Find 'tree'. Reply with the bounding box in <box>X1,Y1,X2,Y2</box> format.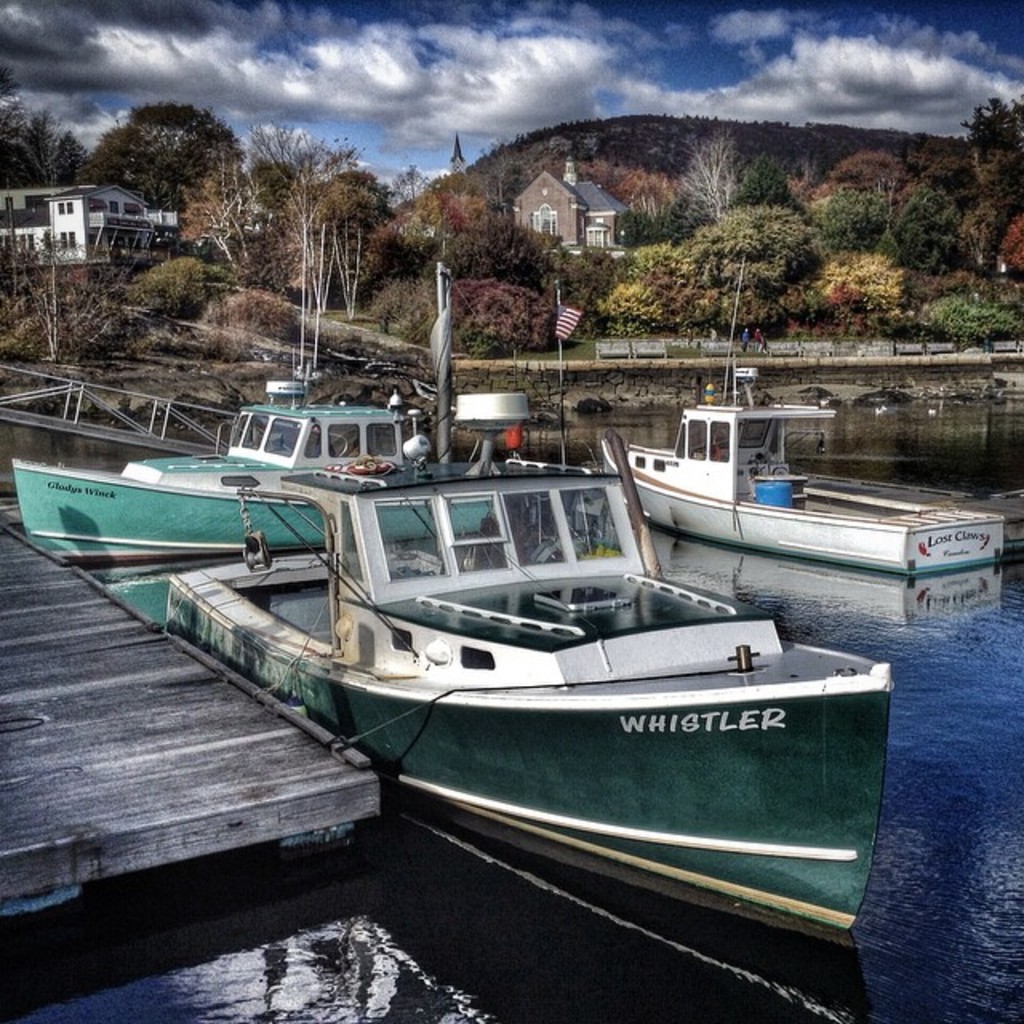
<box>0,69,91,190</box>.
